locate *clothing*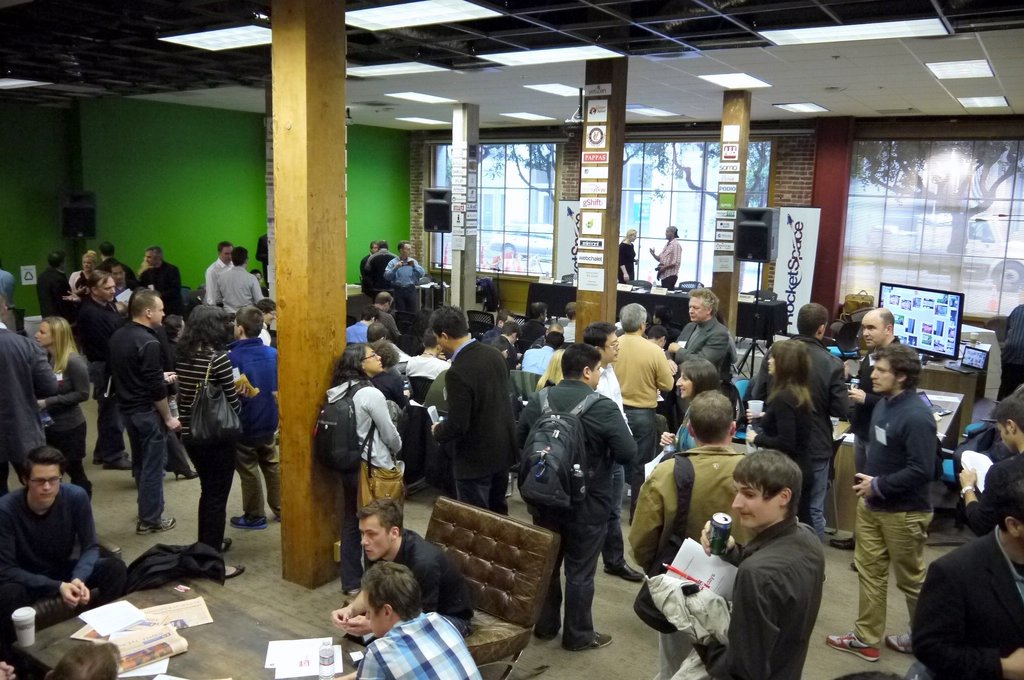
crop(615, 445, 746, 679)
